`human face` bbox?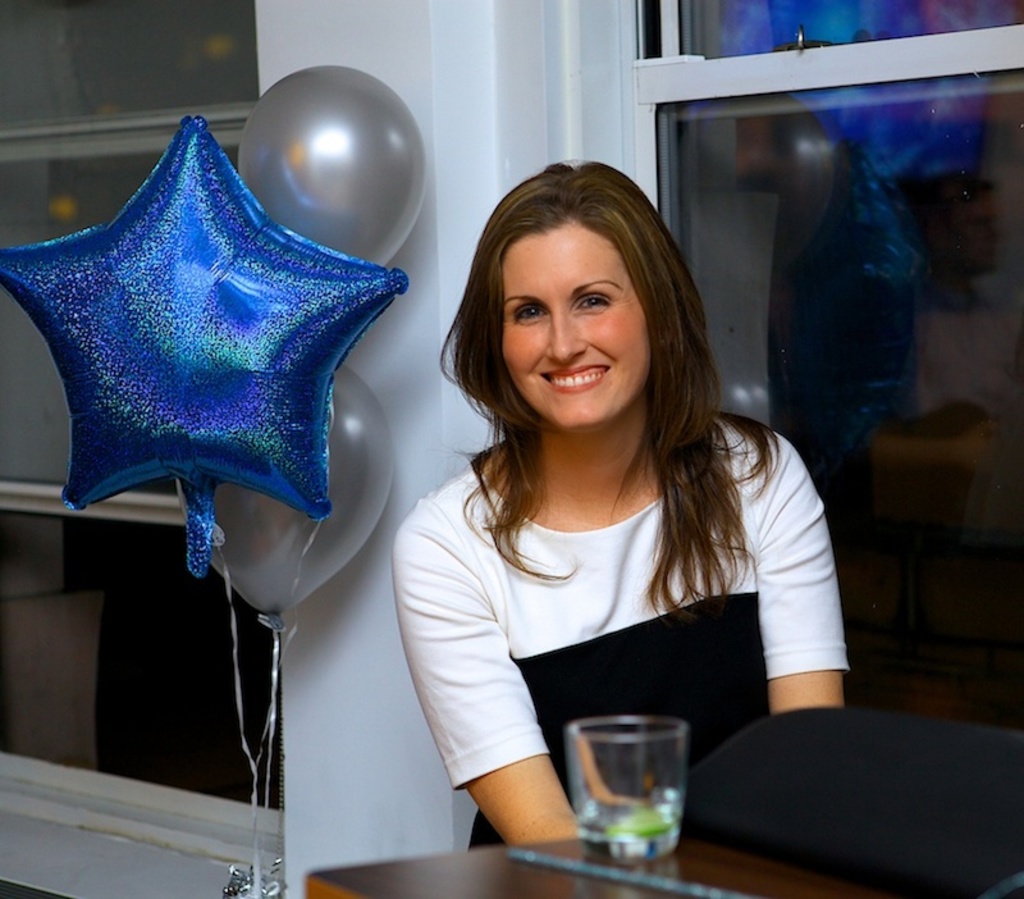
494/210/663/426
